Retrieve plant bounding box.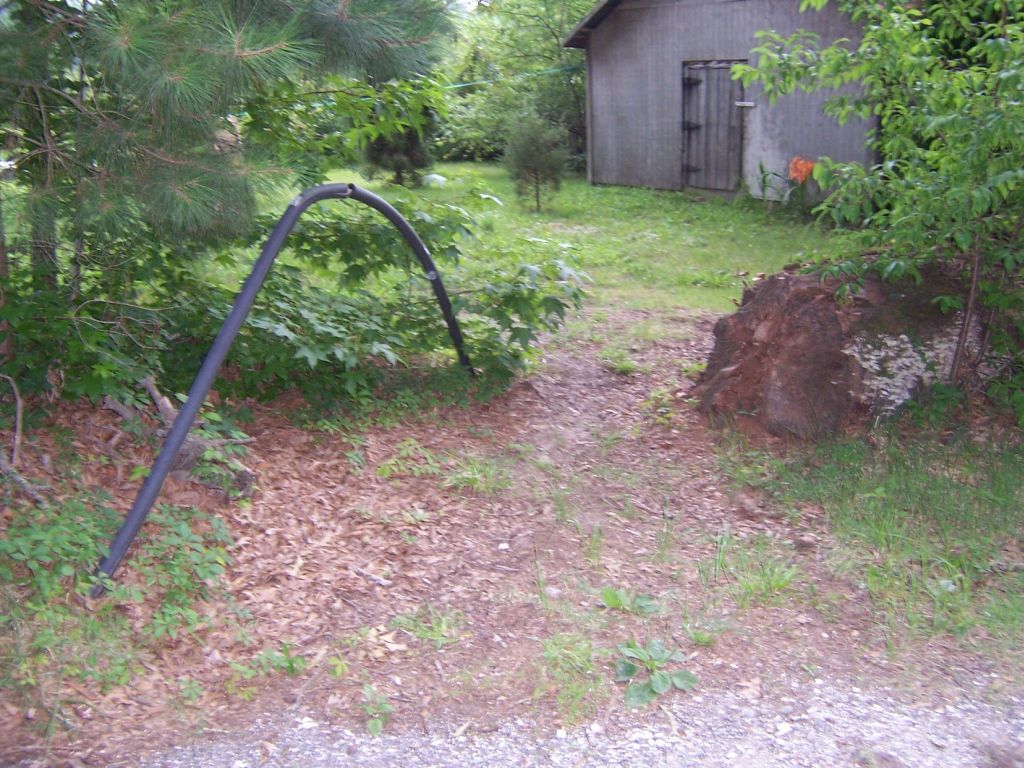
Bounding box: 445 450 509 493.
